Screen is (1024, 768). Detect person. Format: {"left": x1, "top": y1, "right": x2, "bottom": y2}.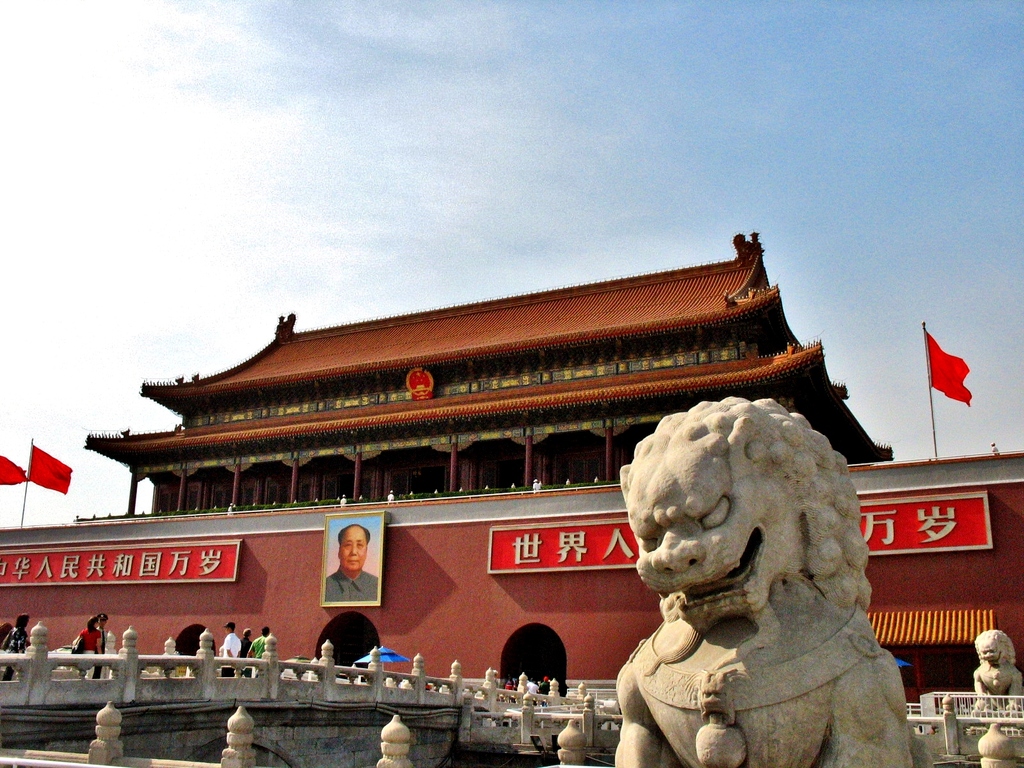
{"left": 323, "top": 522, "right": 380, "bottom": 602}.
